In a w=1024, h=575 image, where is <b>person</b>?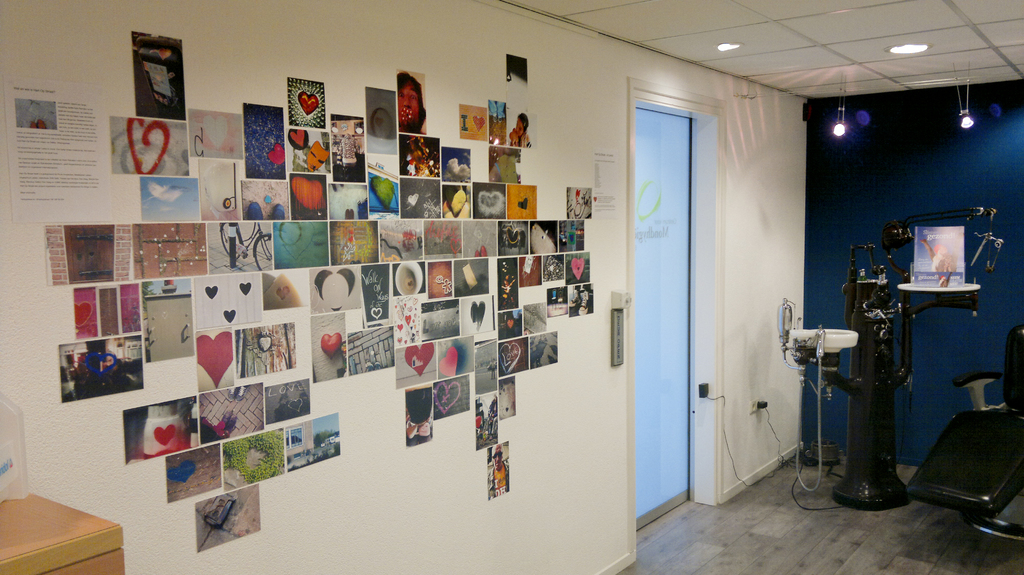
396,72,428,136.
